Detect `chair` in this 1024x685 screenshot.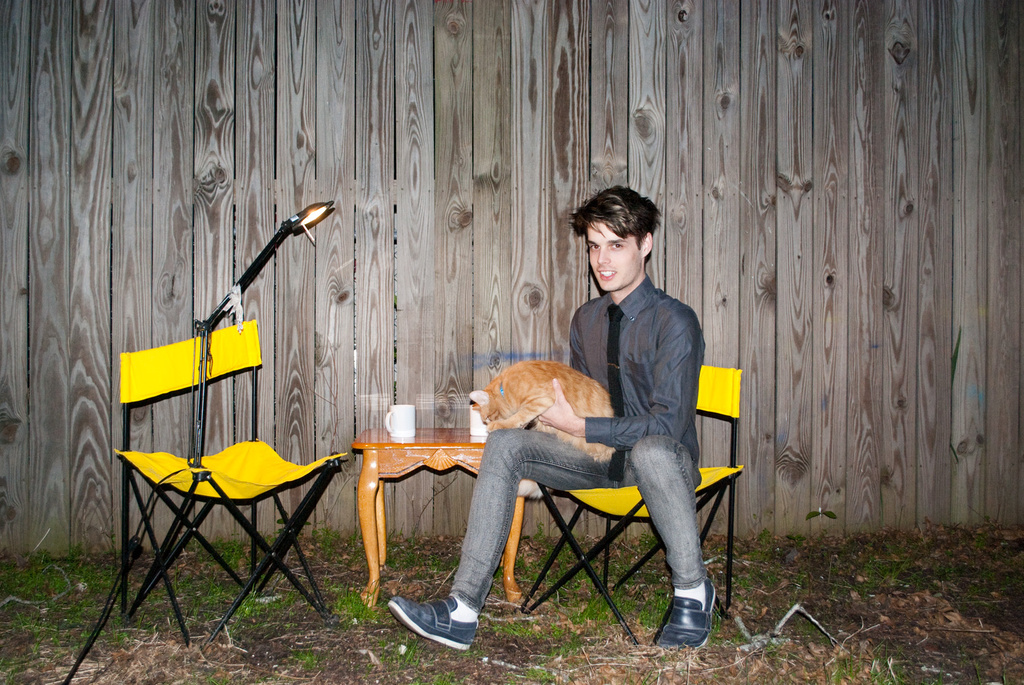
Detection: 121,430,370,612.
